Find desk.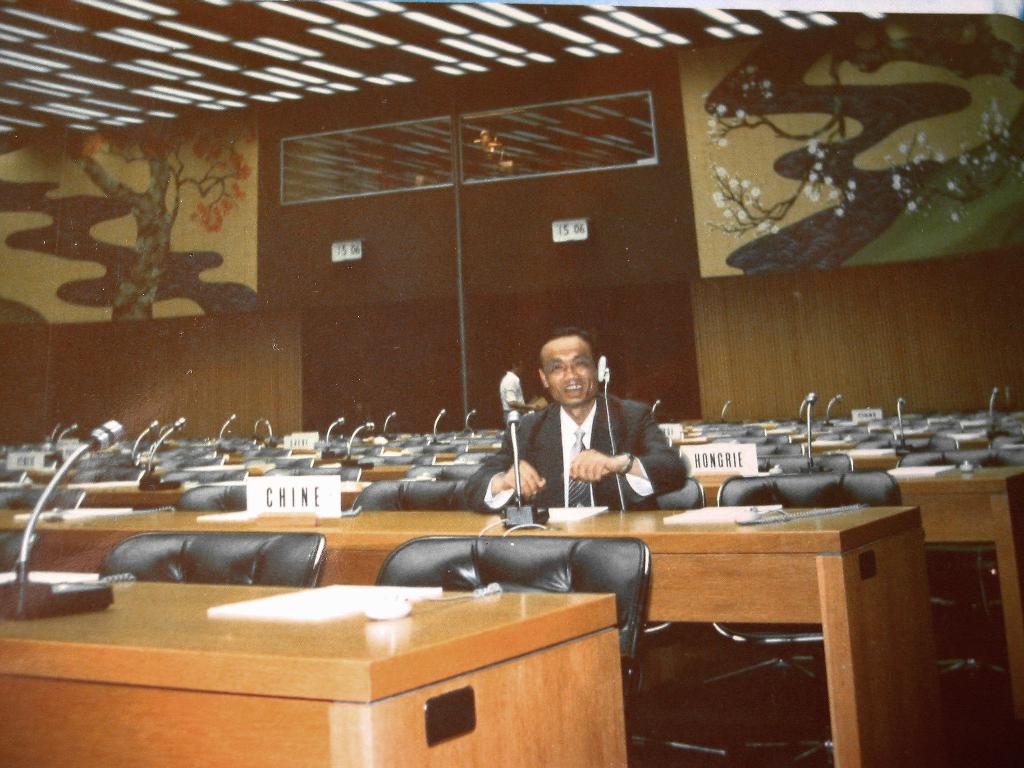
left=42, top=549, right=684, bottom=762.
